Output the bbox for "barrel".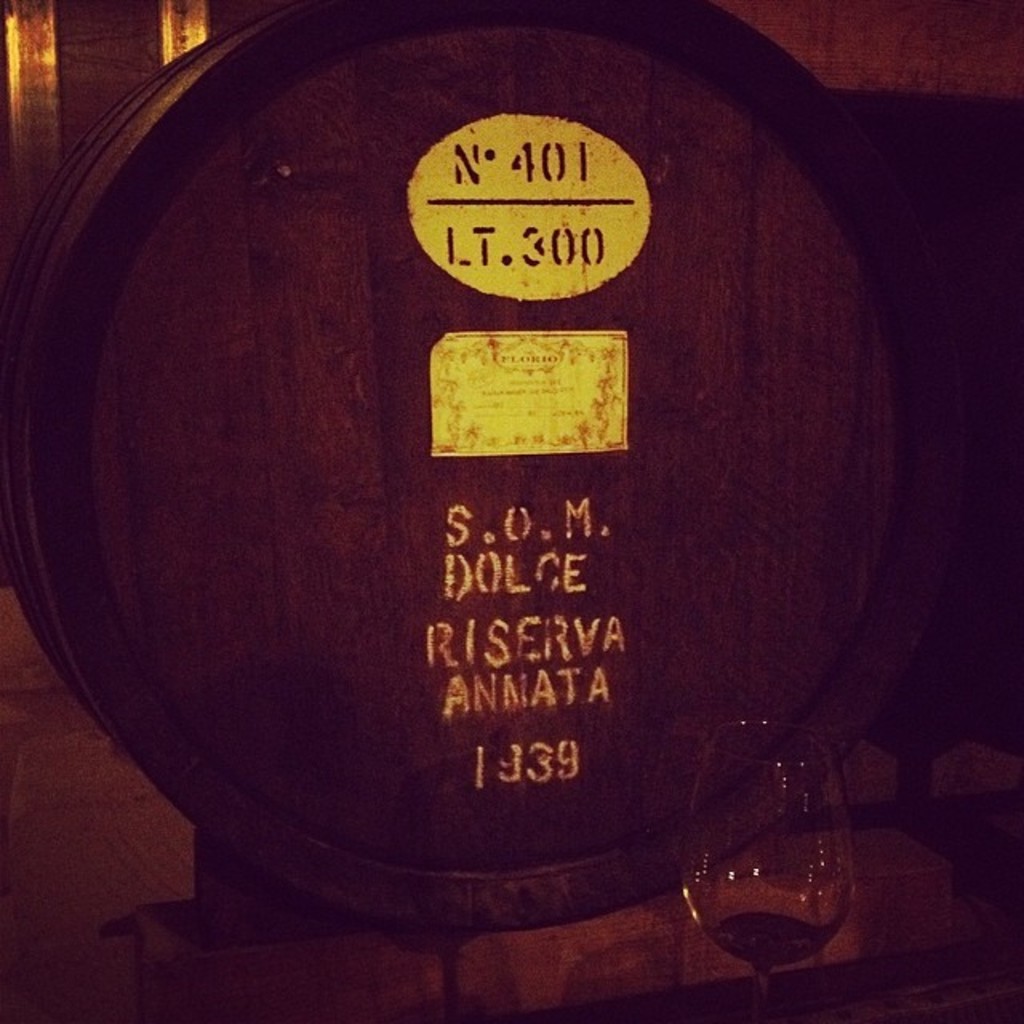
Rect(0, 0, 976, 925).
